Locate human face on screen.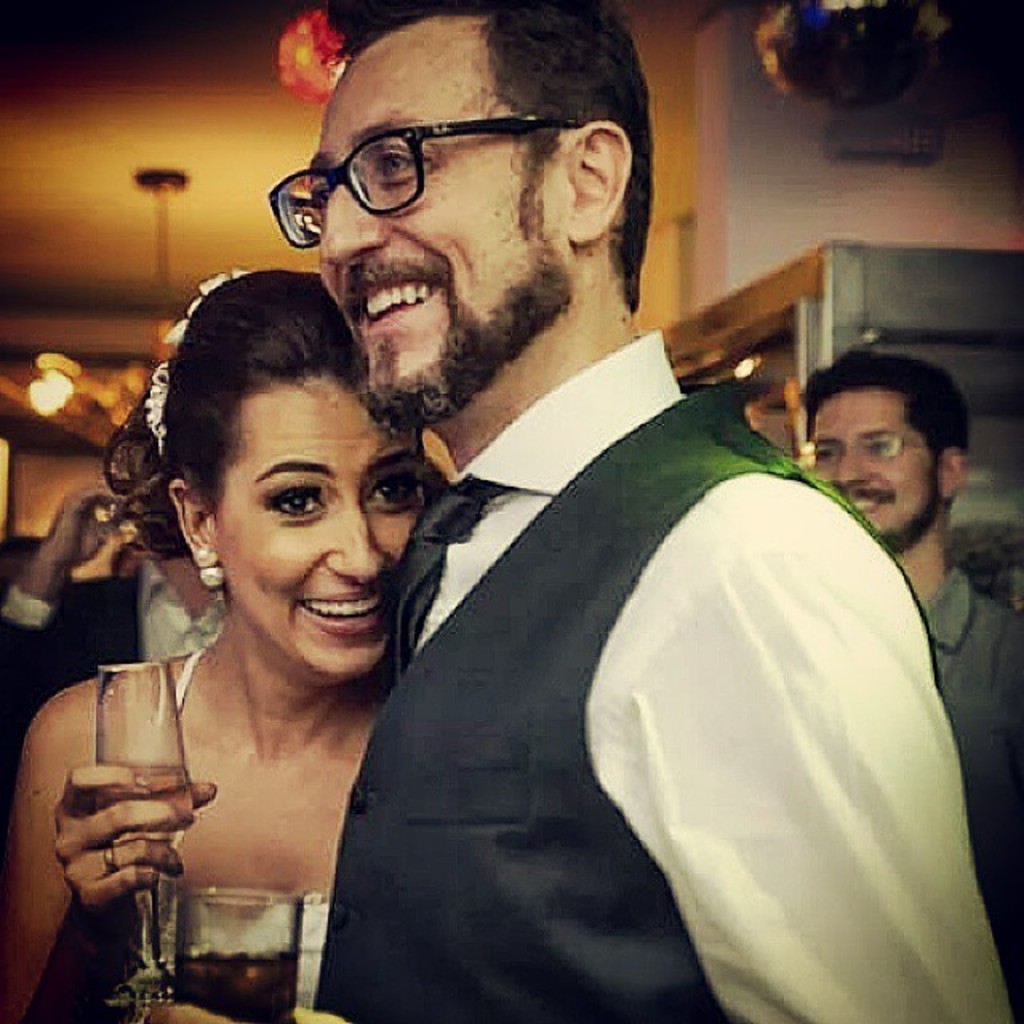
On screen at {"x1": 208, "y1": 370, "x2": 424, "y2": 690}.
